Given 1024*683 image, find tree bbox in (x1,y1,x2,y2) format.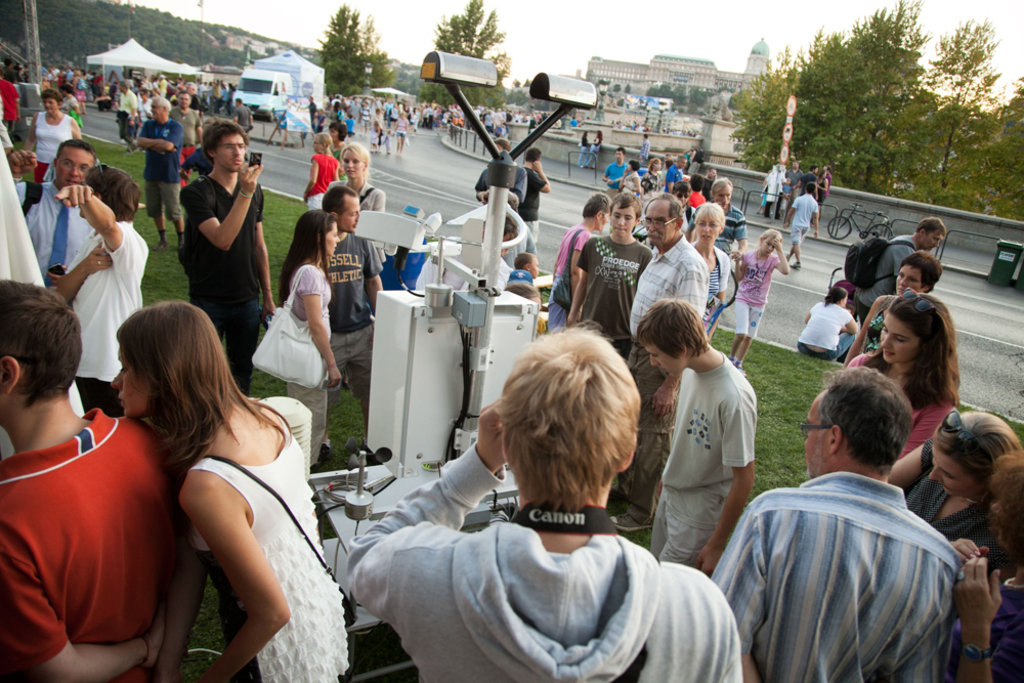
(911,2,1023,194).
